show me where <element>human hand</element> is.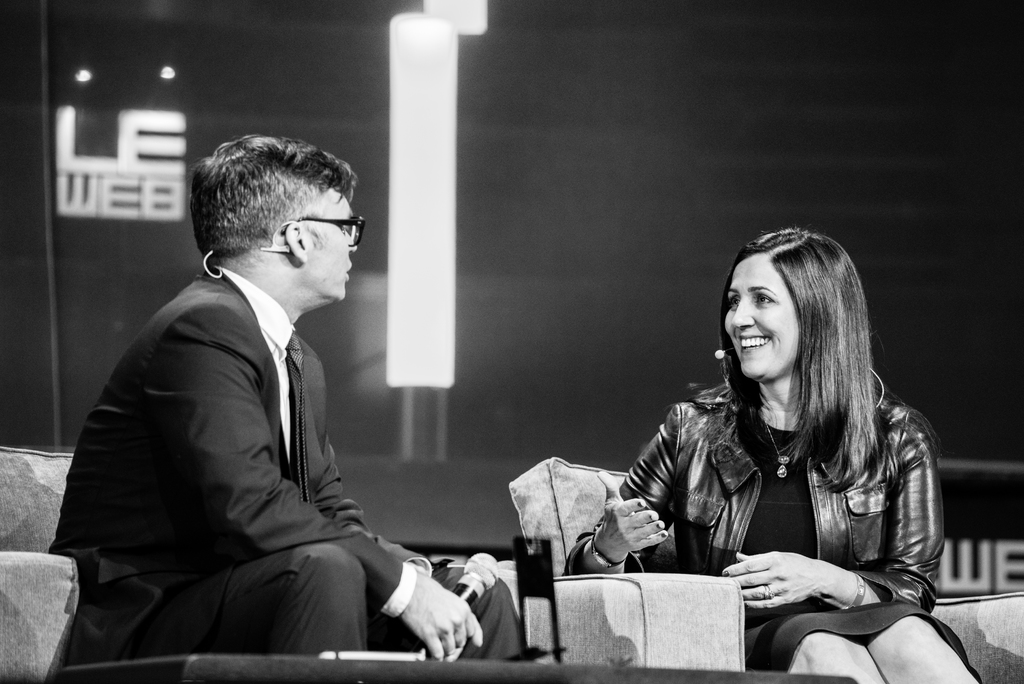
<element>human hand</element> is at <bbox>383, 569, 470, 662</bbox>.
